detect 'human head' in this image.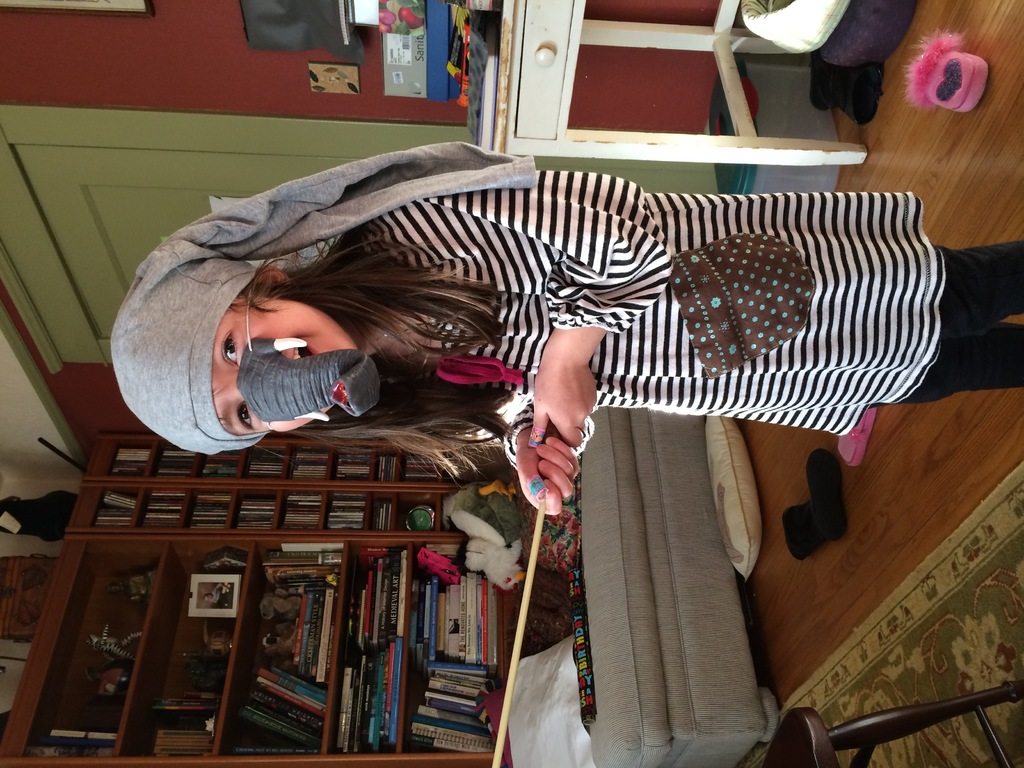
Detection: (173,301,399,447).
